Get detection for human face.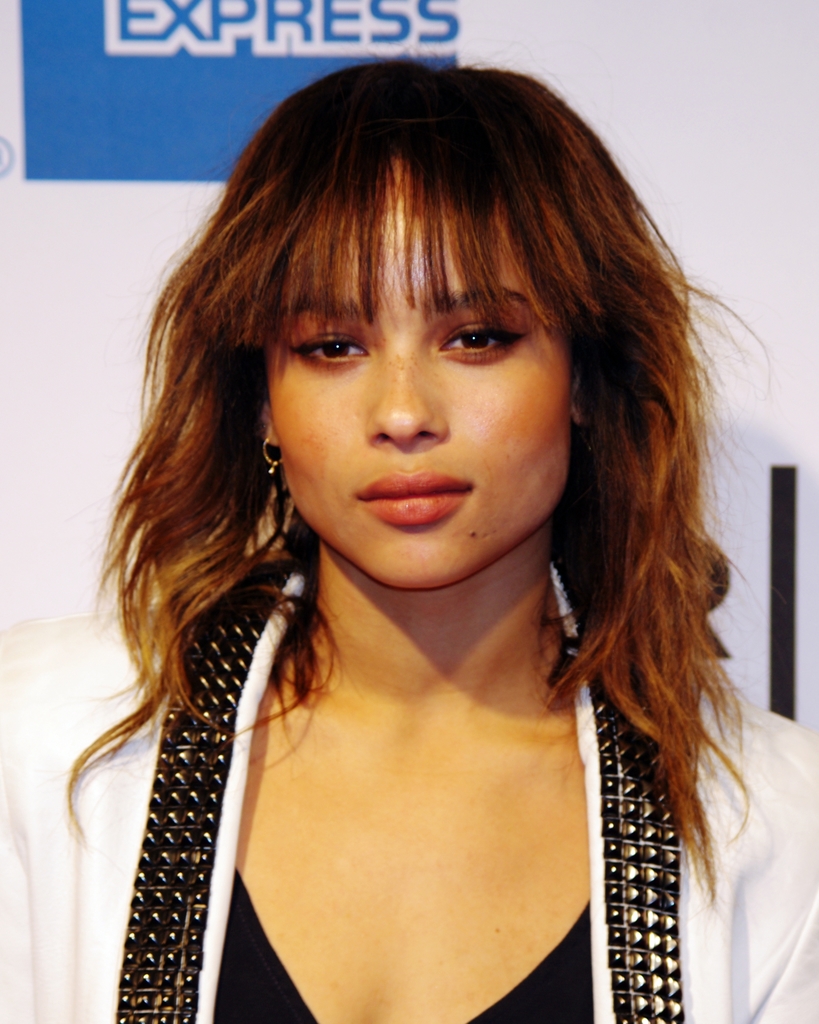
Detection: box=[268, 190, 570, 587].
